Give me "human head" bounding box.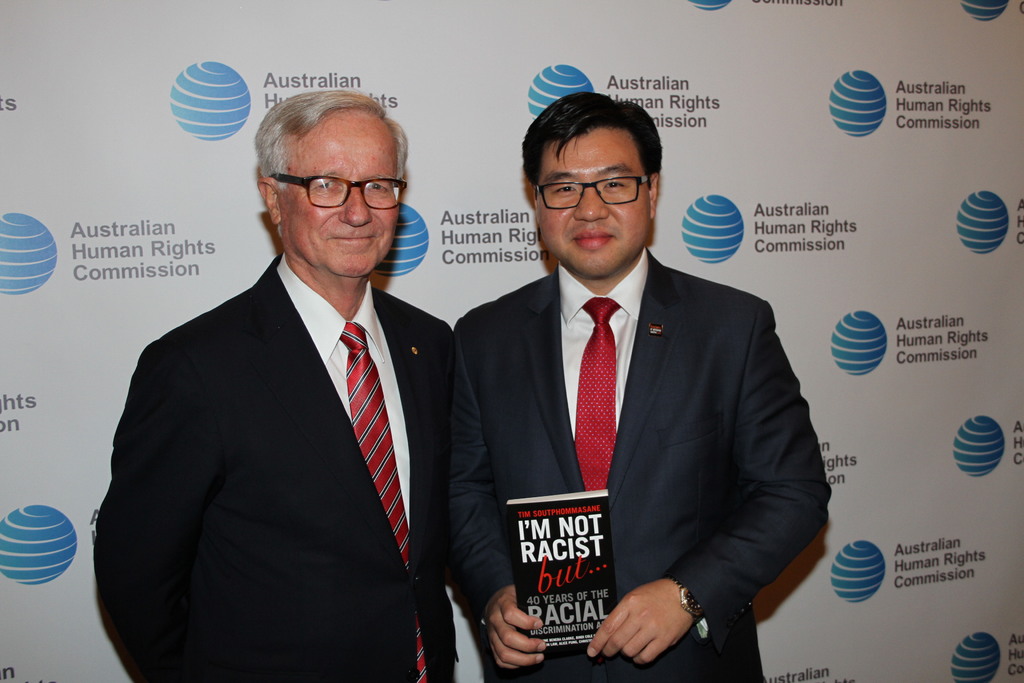
left=524, top=112, right=665, bottom=231.
